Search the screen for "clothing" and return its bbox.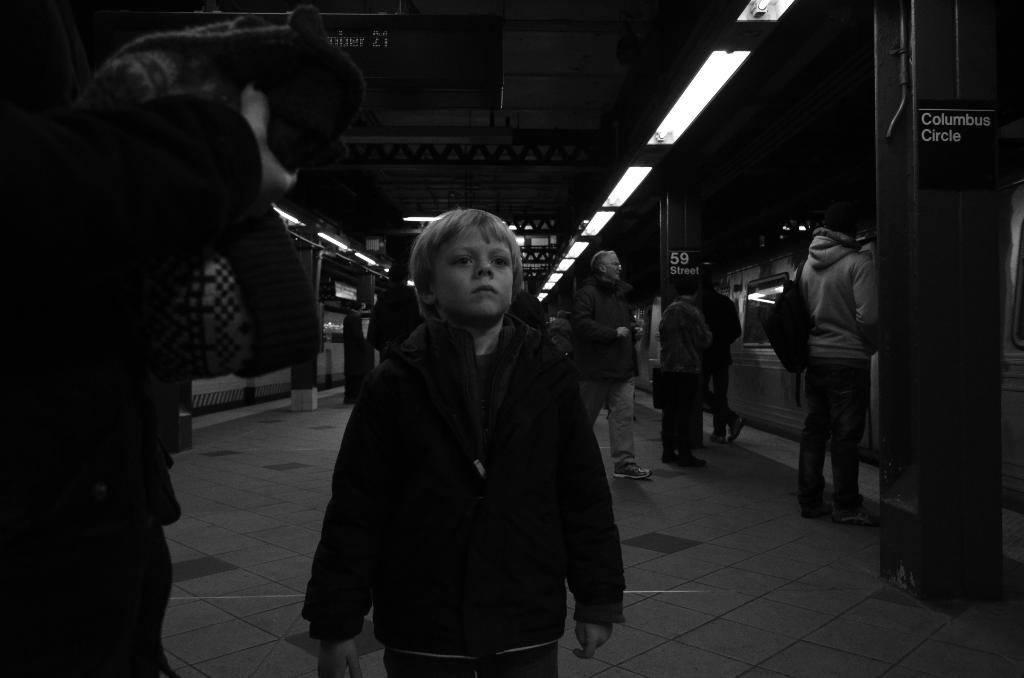
Found: 367 279 414 355.
